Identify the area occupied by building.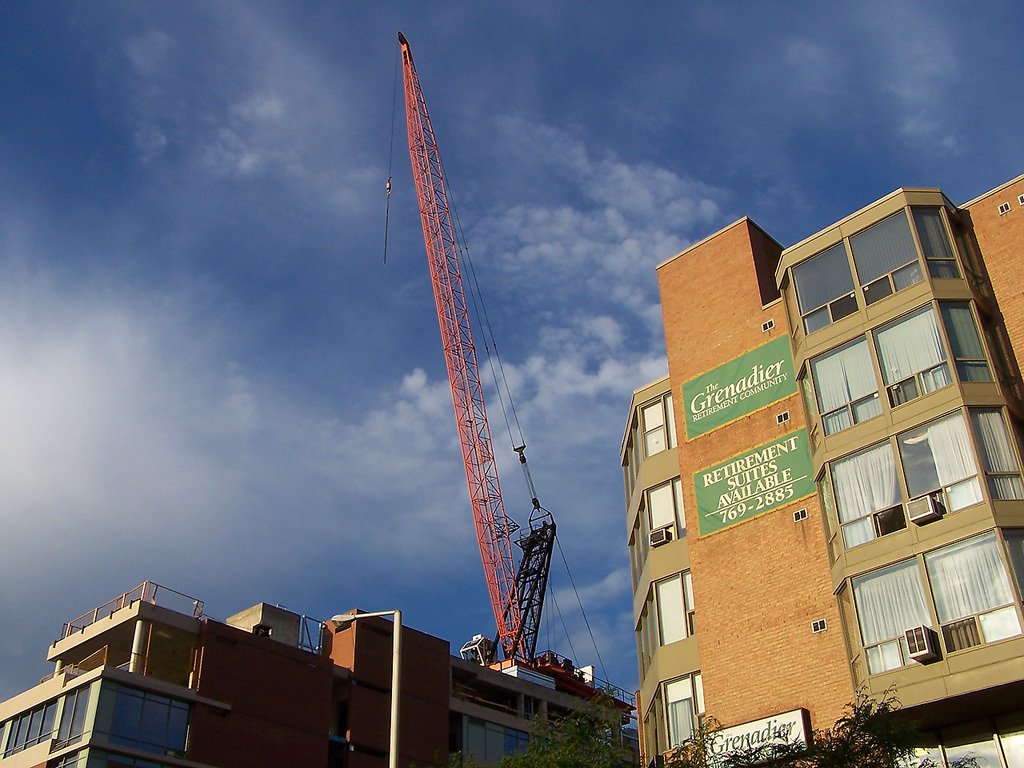
Area: locate(321, 605, 634, 767).
